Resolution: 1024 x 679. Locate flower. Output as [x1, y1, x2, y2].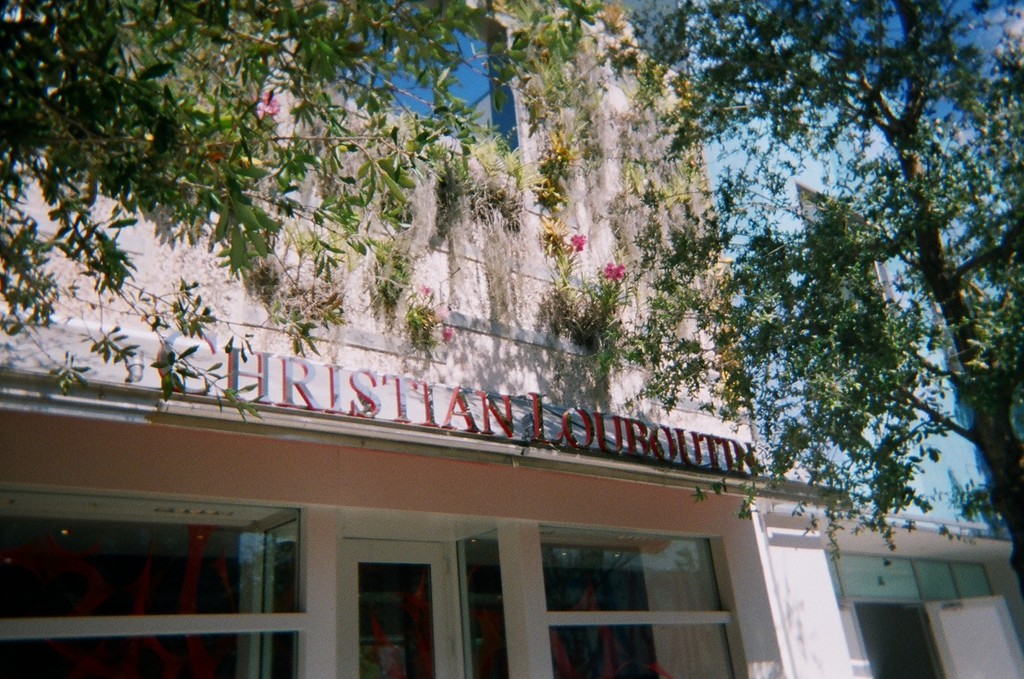
[572, 233, 582, 251].
